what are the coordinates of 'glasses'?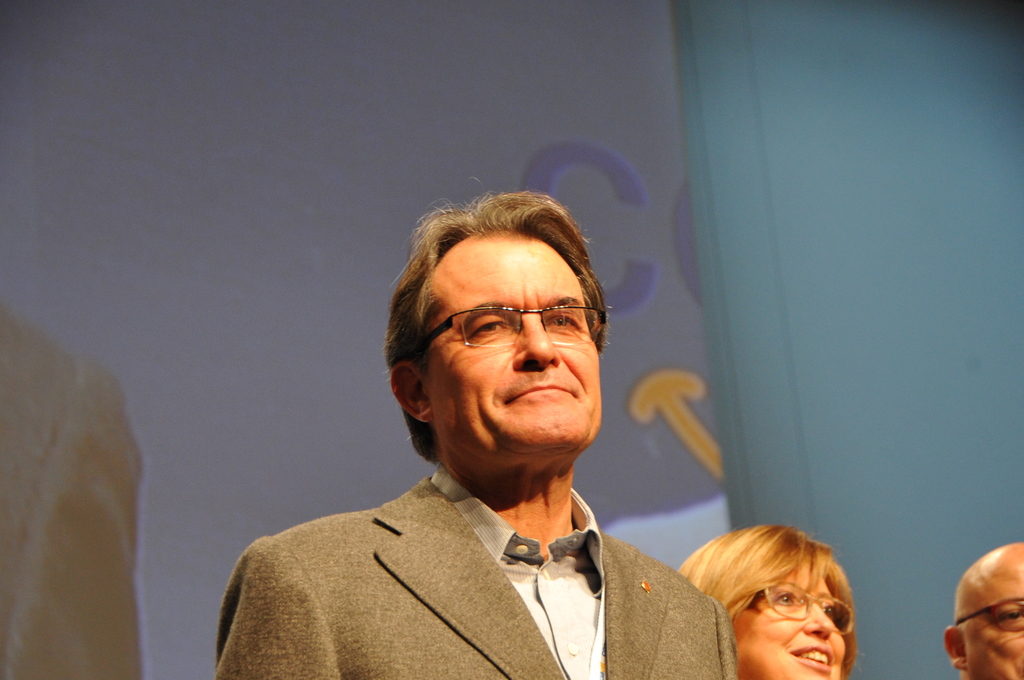
{"left": 954, "top": 595, "right": 1023, "bottom": 634}.
